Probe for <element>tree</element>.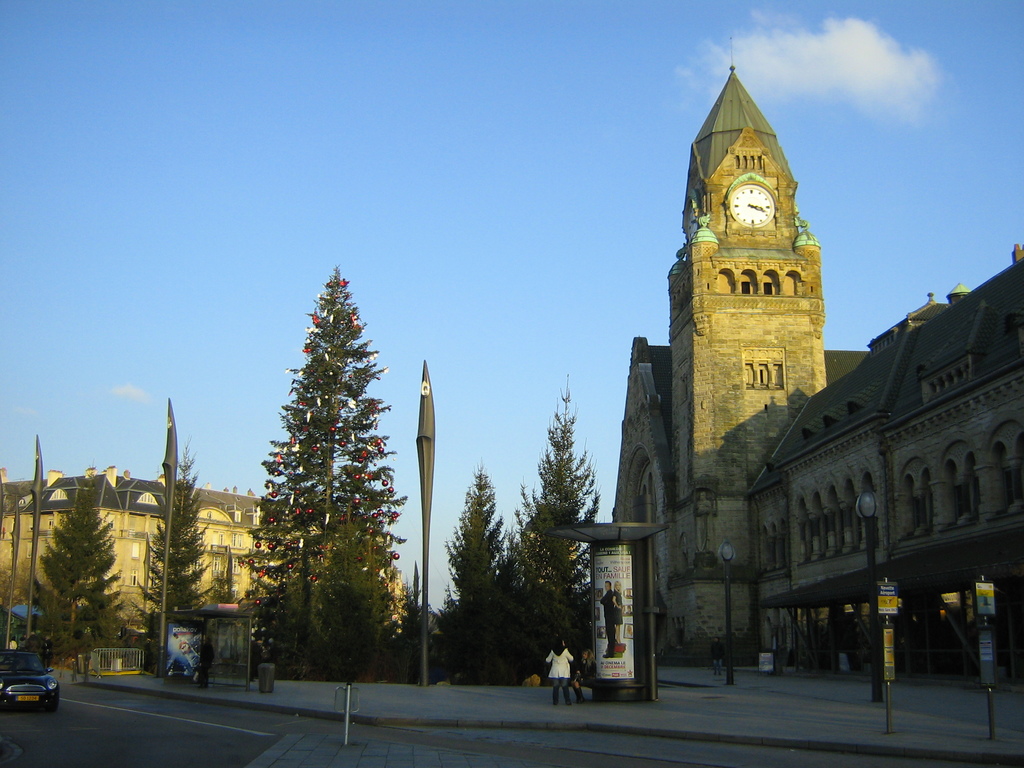
Probe result: <box>131,430,227,666</box>.
